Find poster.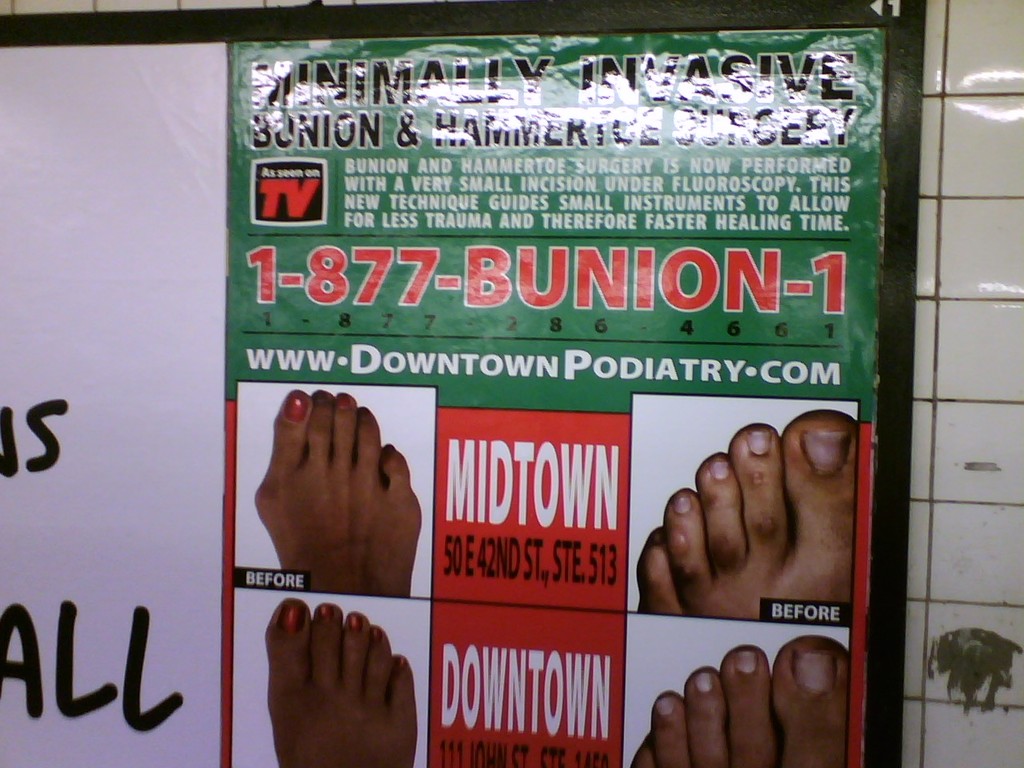
(left=221, top=26, right=869, bottom=767).
